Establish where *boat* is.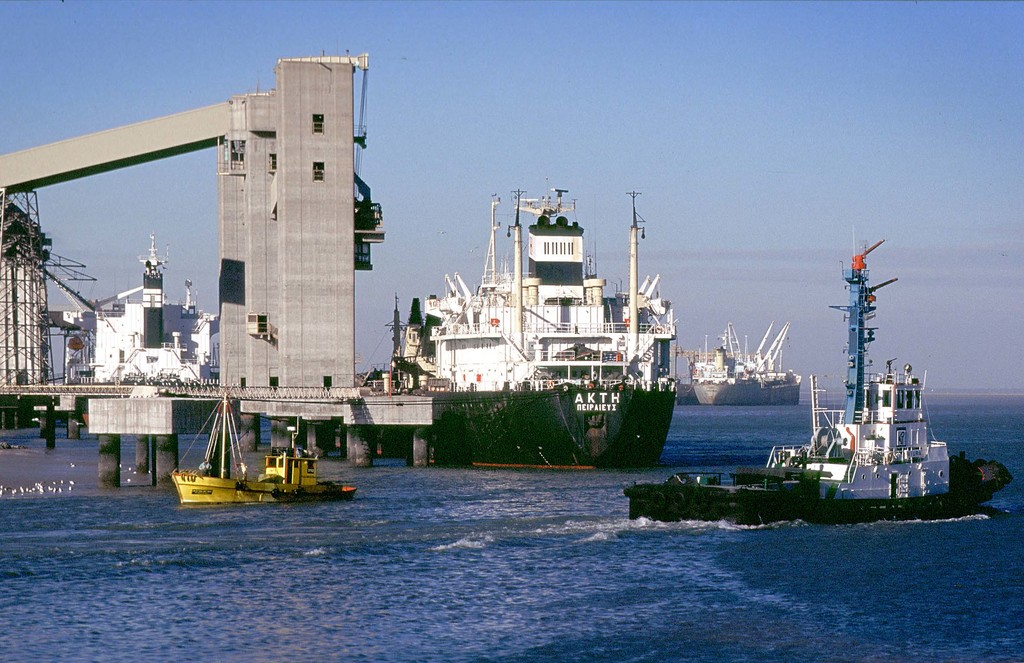
Established at locate(163, 420, 352, 509).
